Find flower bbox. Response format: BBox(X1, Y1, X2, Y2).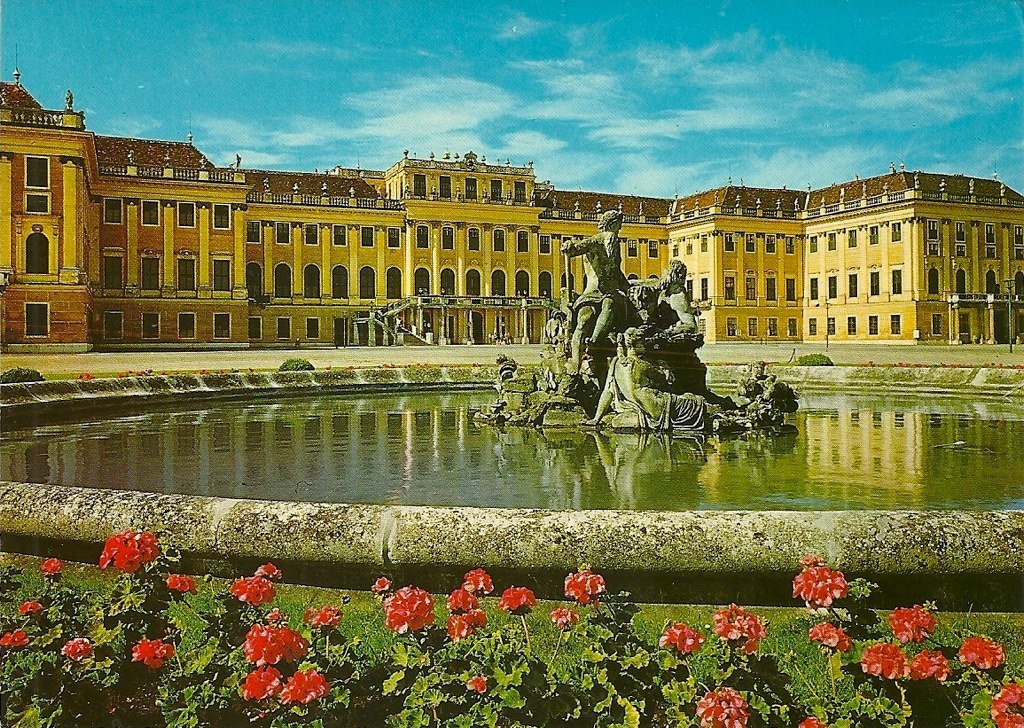
BBox(906, 647, 956, 685).
